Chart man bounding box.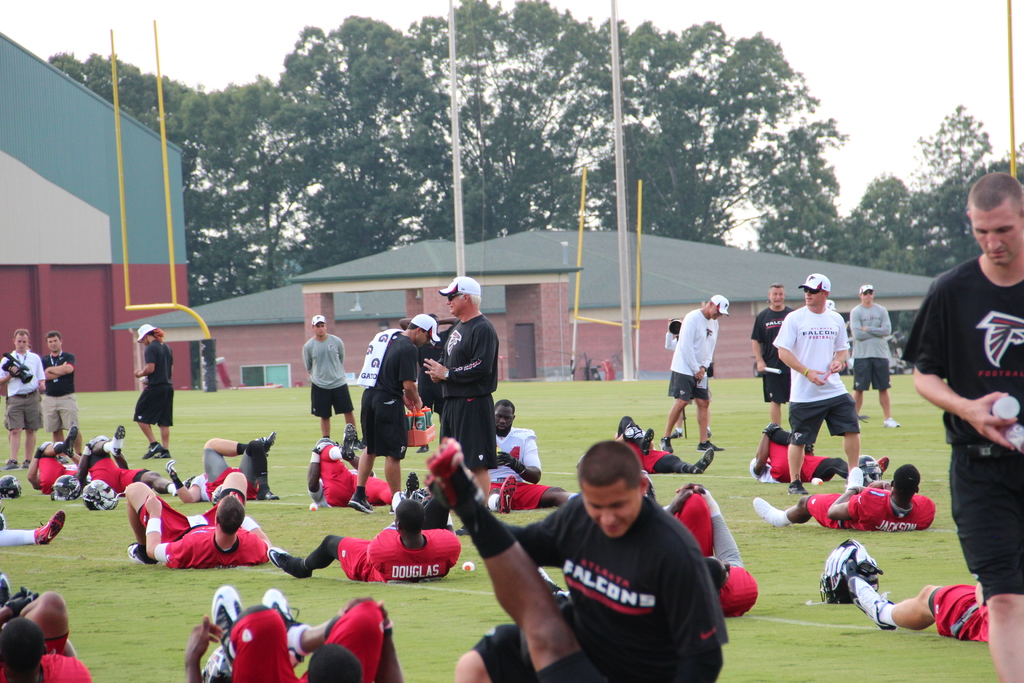
Charted: bbox=[132, 322, 176, 458].
